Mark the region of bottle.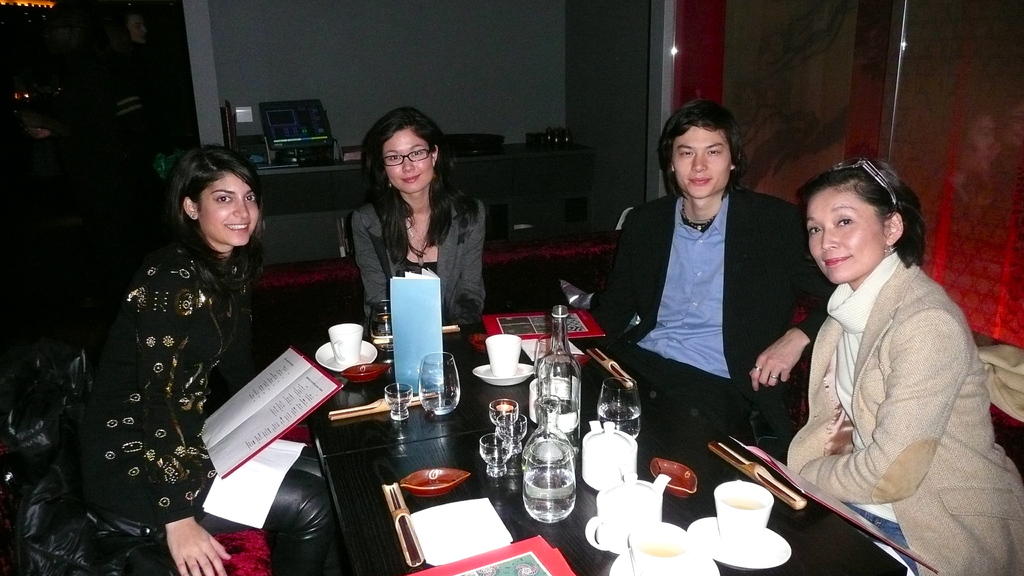
Region: x1=512, y1=397, x2=577, y2=525.
